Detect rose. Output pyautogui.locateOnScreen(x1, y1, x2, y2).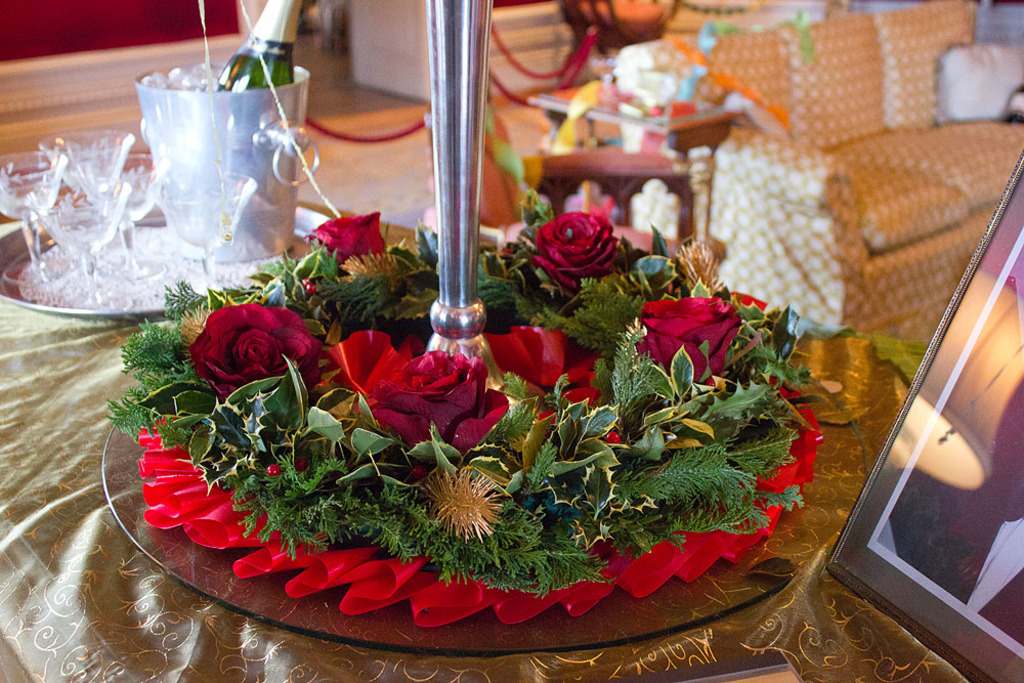
pyautogui.locateOnScreen(371, 349, 509, 459).
